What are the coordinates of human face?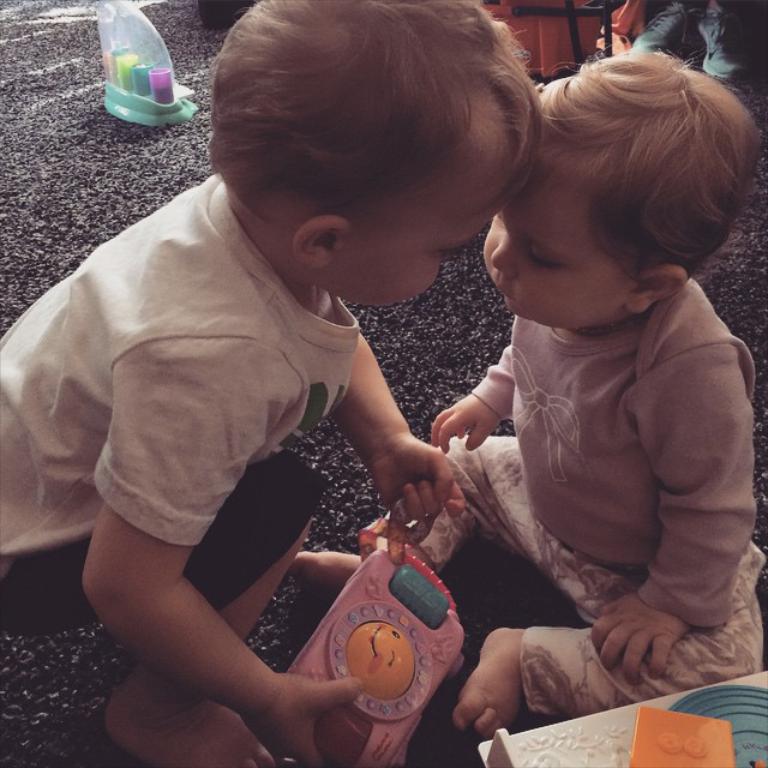
(left=352, top=156, right=511, bottom=307).
